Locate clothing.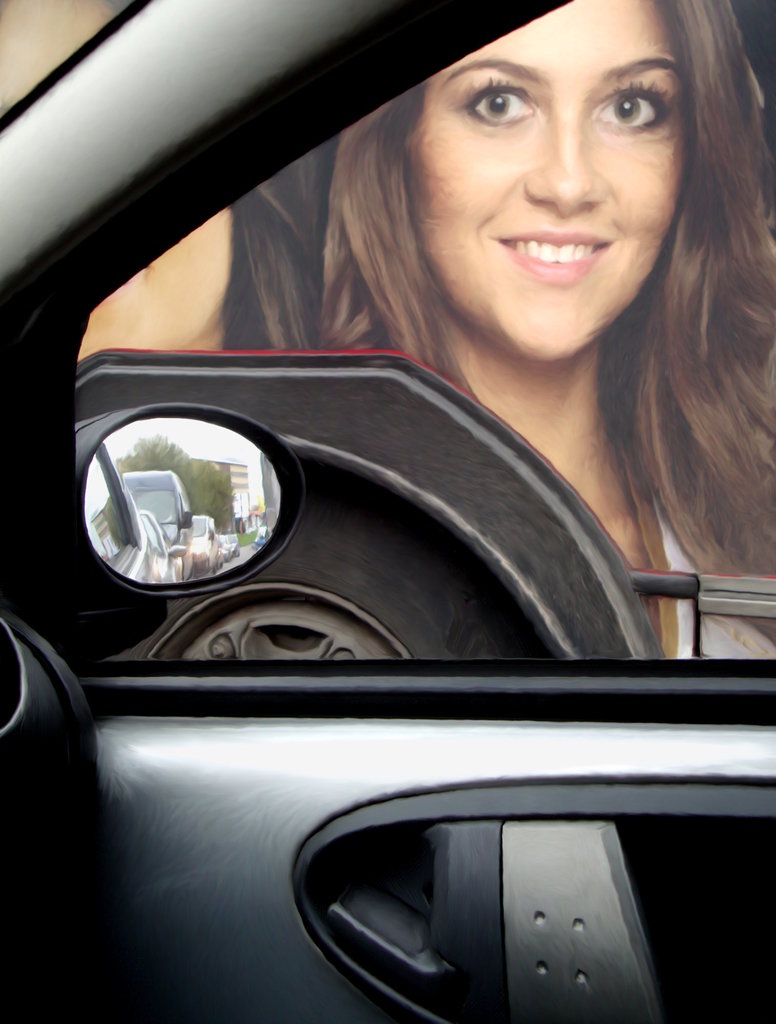
Bounding box: pyautogui.locateOnScreen(636, 493, 775, 657).
